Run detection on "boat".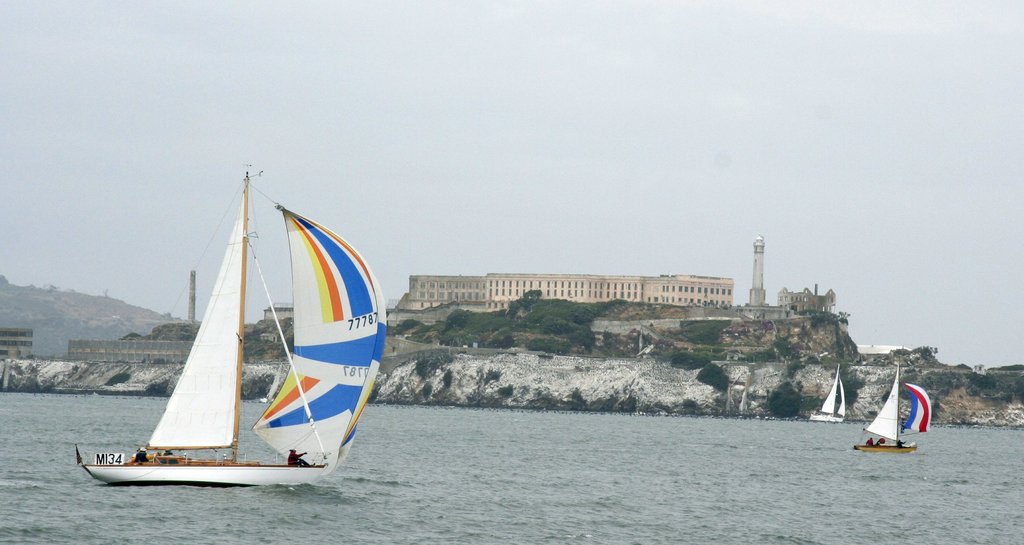
Result: 846,360,918,449.
